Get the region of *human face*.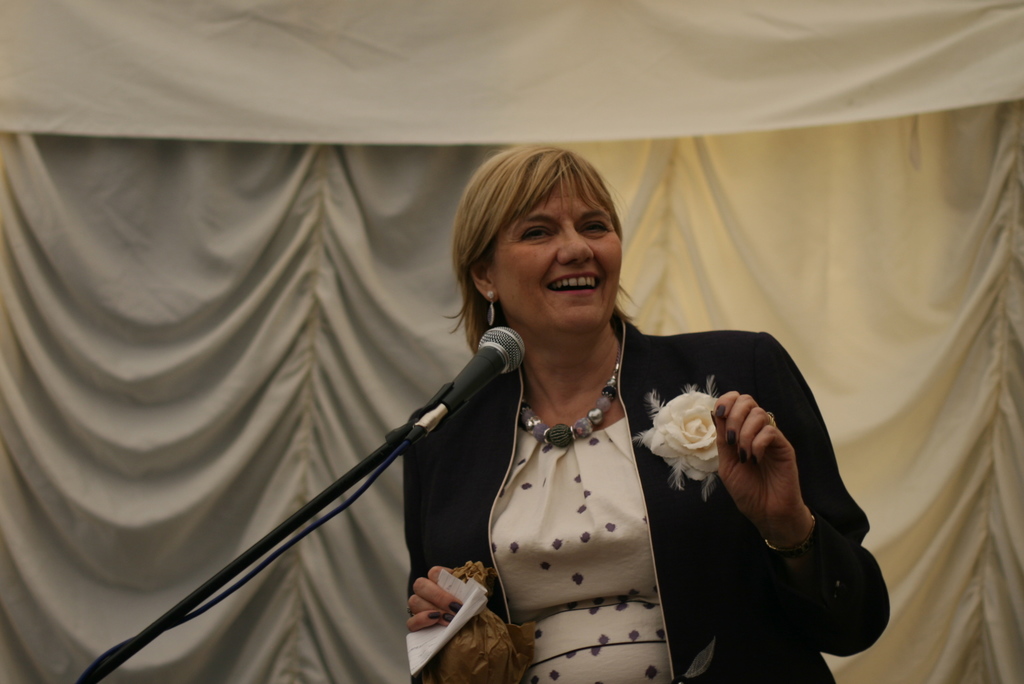
region(488, 178, 623, 337).
